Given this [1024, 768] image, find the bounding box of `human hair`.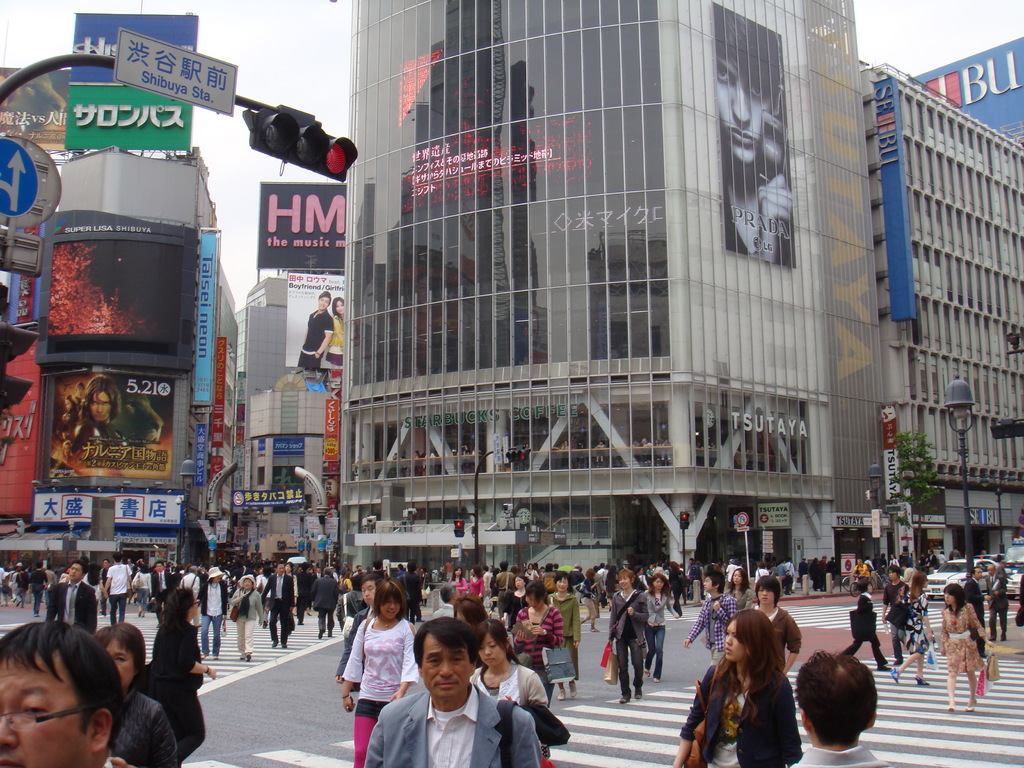
Rect(3, 618, 125, 767).
